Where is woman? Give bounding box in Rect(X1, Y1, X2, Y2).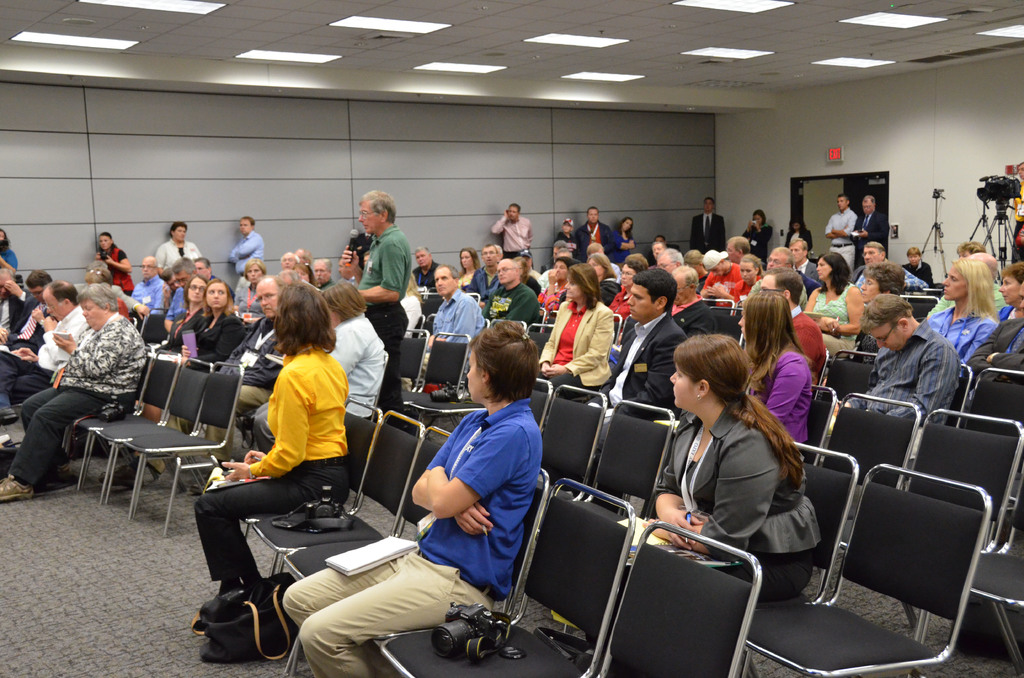
Rect(996, 260, 1023, 325).
